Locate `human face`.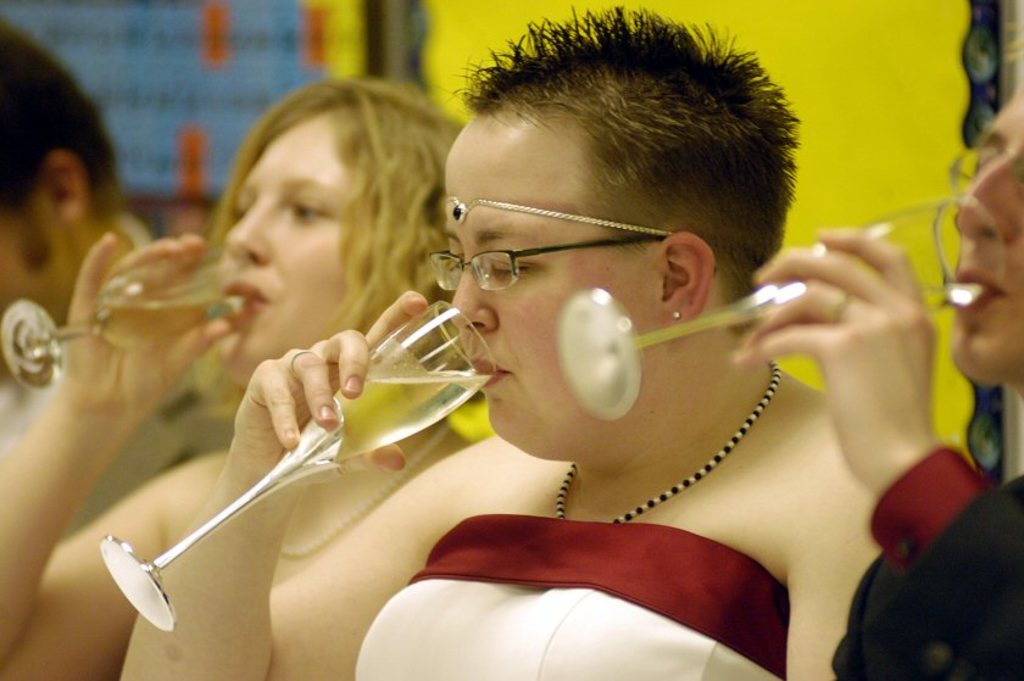
Bounding box: x1=950 y1=94 x2=1023 y2=391.
